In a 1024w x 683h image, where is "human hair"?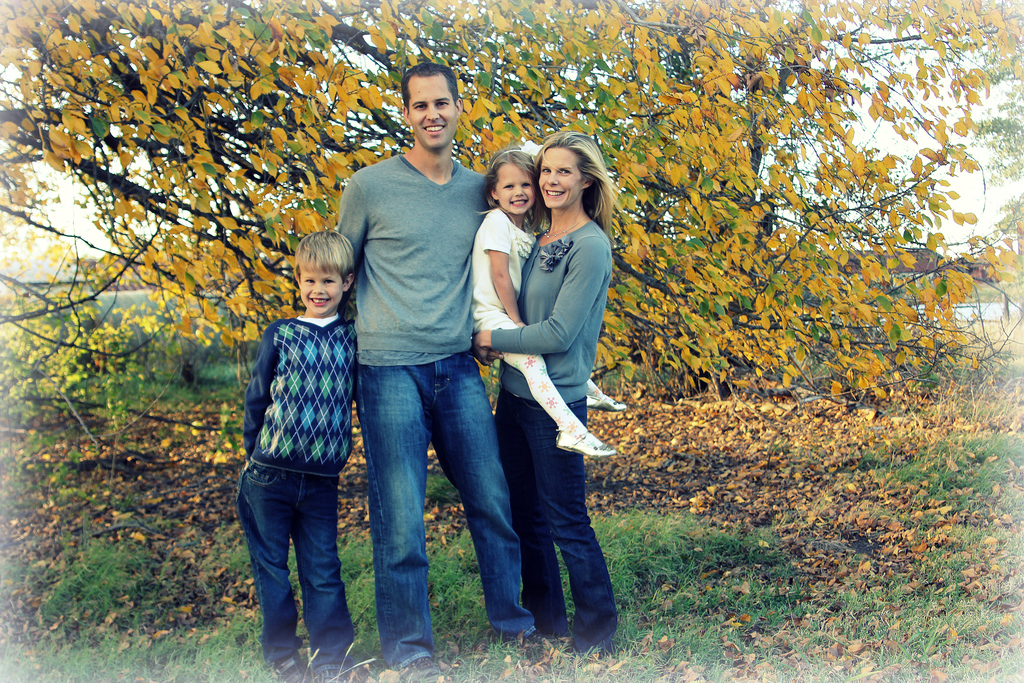
<box>527,135,618,234</box>.
